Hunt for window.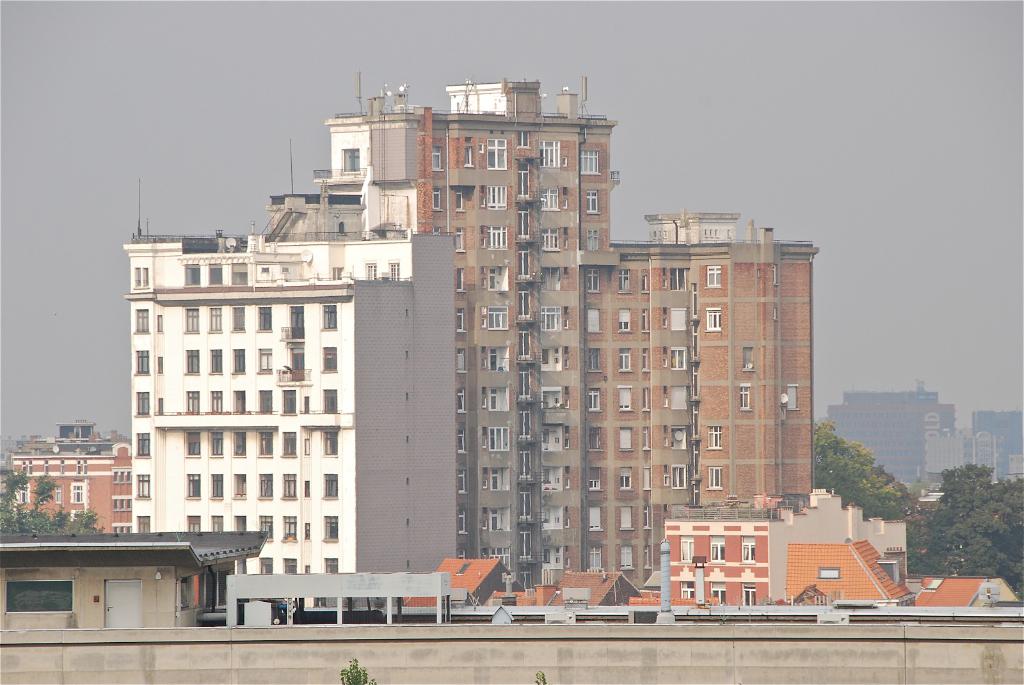
Hunted down at box(455, 348, 467, 374).
